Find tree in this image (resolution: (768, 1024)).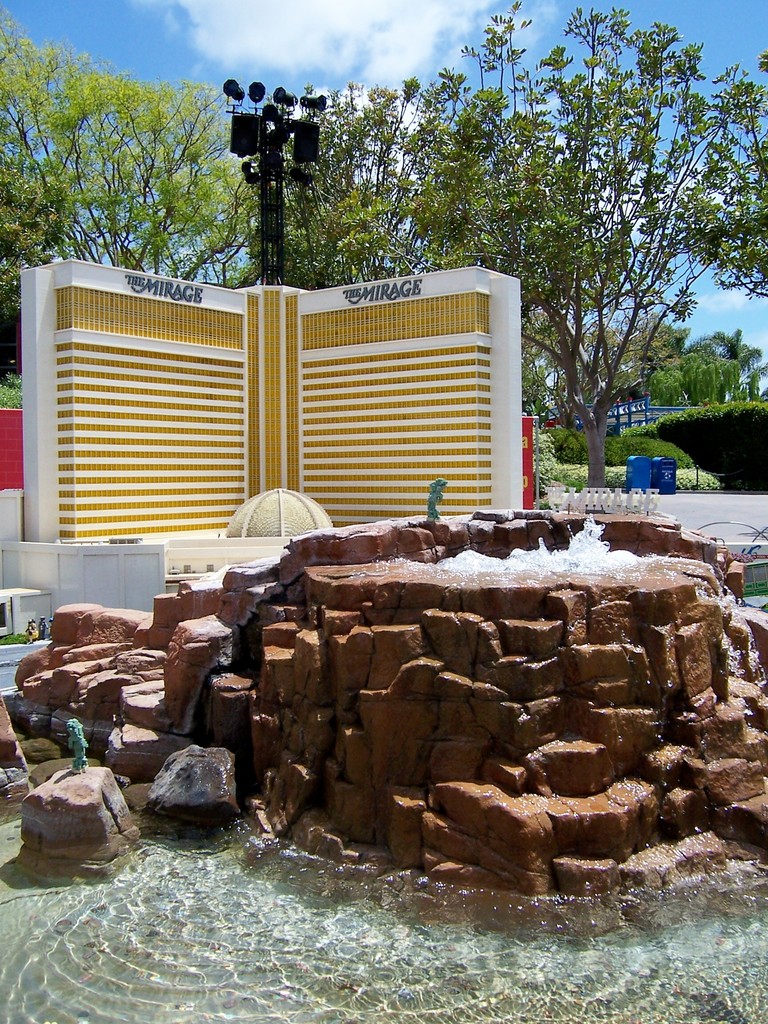
bbox=[518, 307, 767, 442].
